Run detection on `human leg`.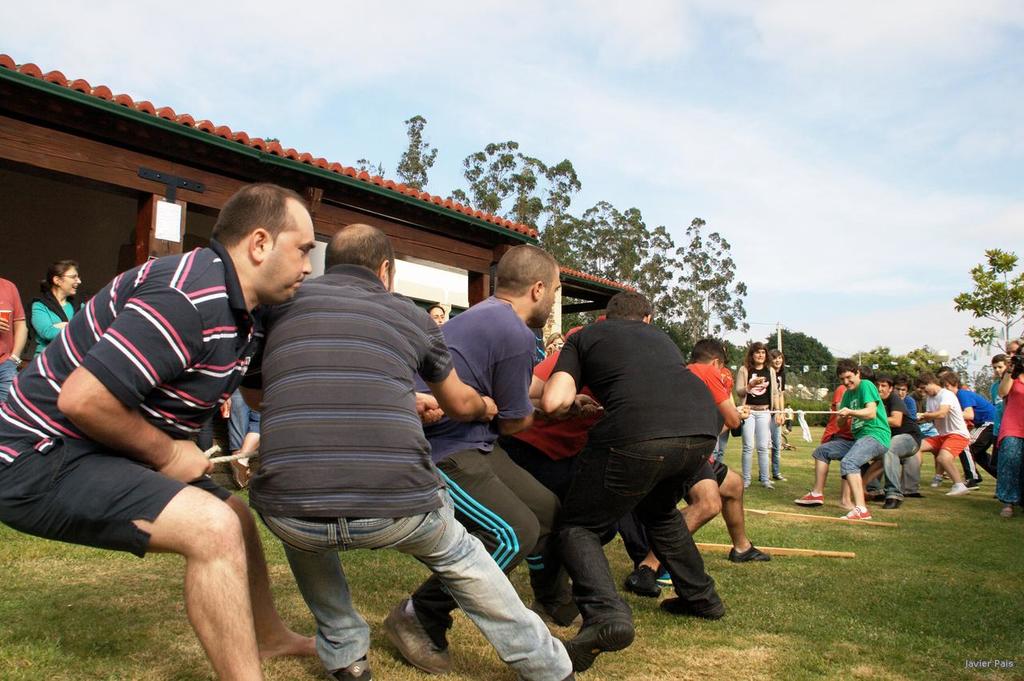
Result: (x1=968, y1=416, x2=996, y2=483).
